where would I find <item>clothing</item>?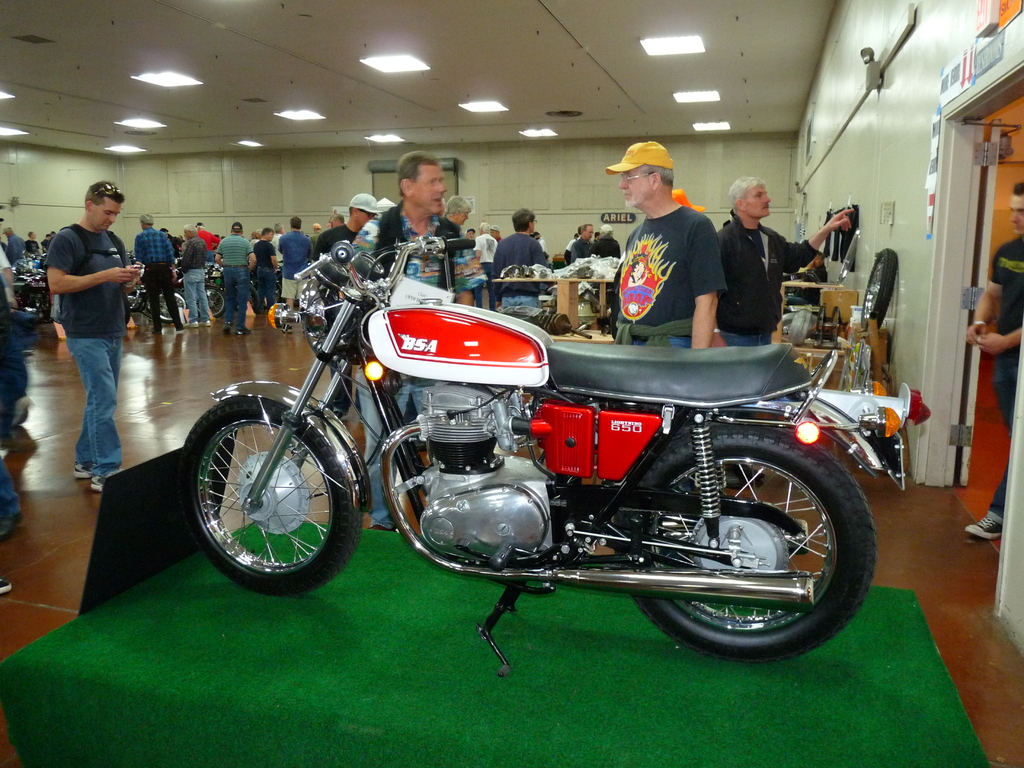
At BBox(218, 230, 248, 329).
